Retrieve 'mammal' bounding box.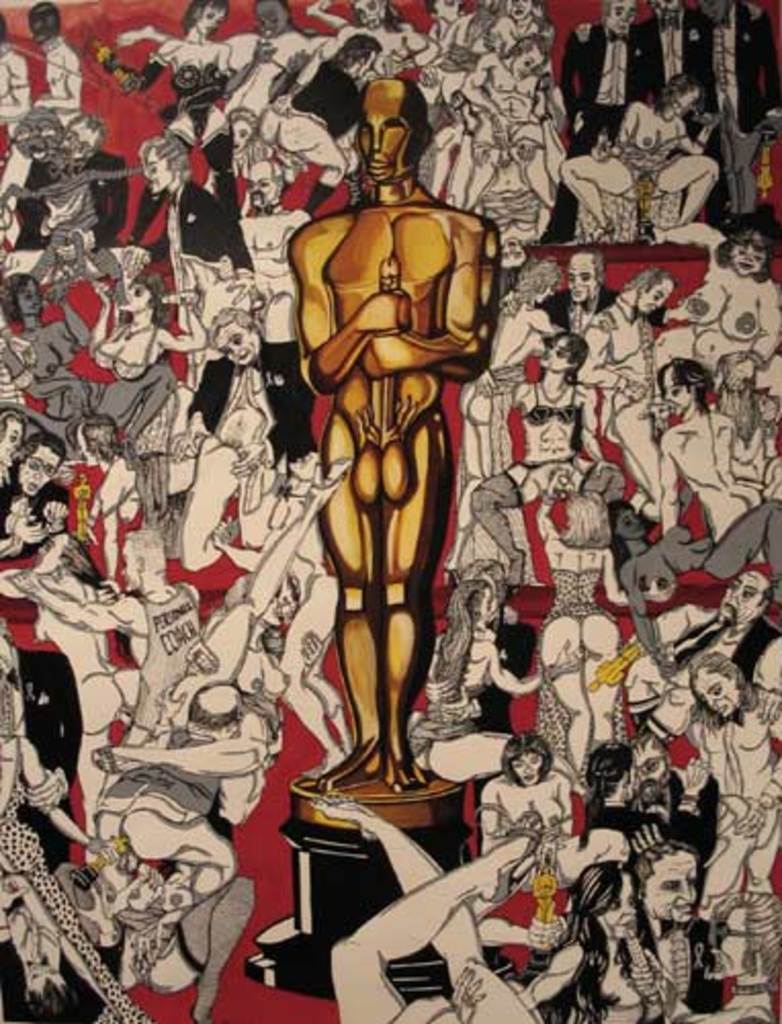
Bounding box: 485/741/579/866.
